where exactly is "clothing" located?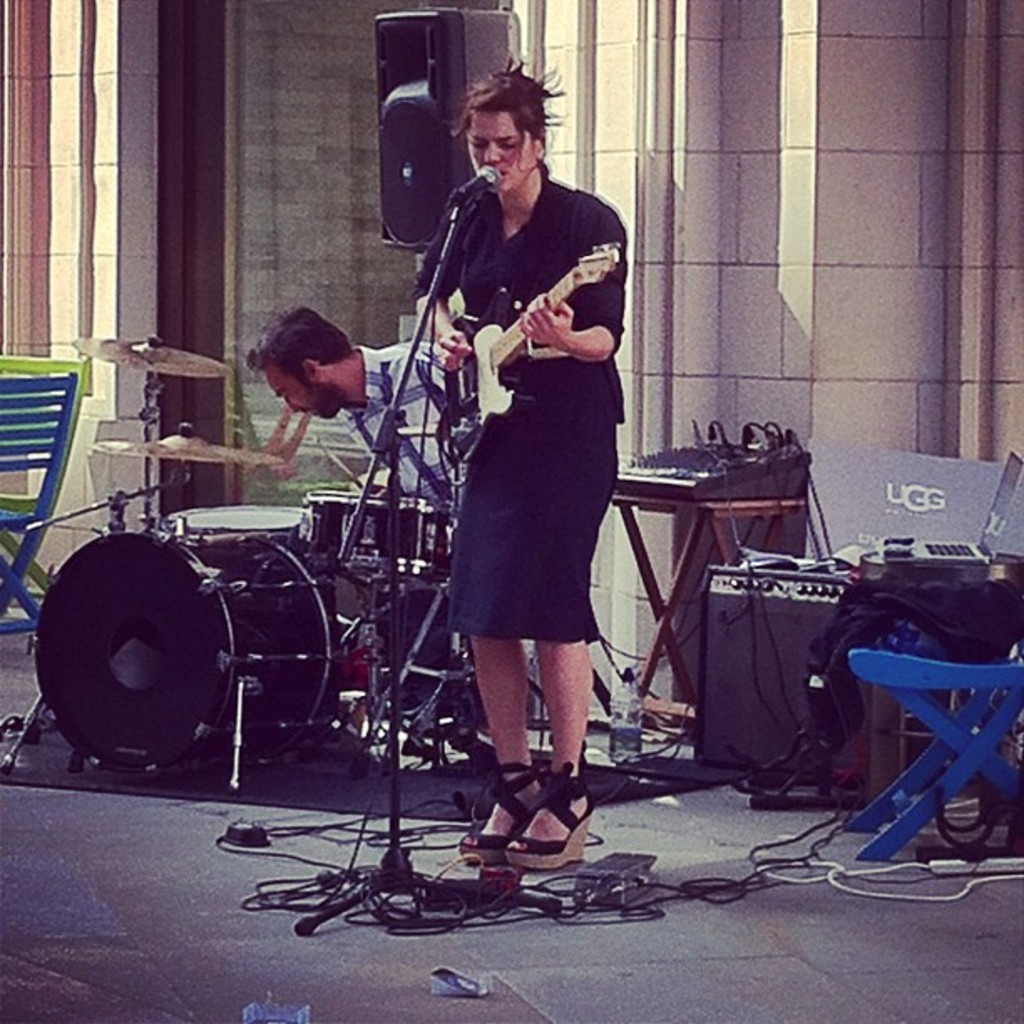
Its bounding box is locate(343, 338, 484, 547).
